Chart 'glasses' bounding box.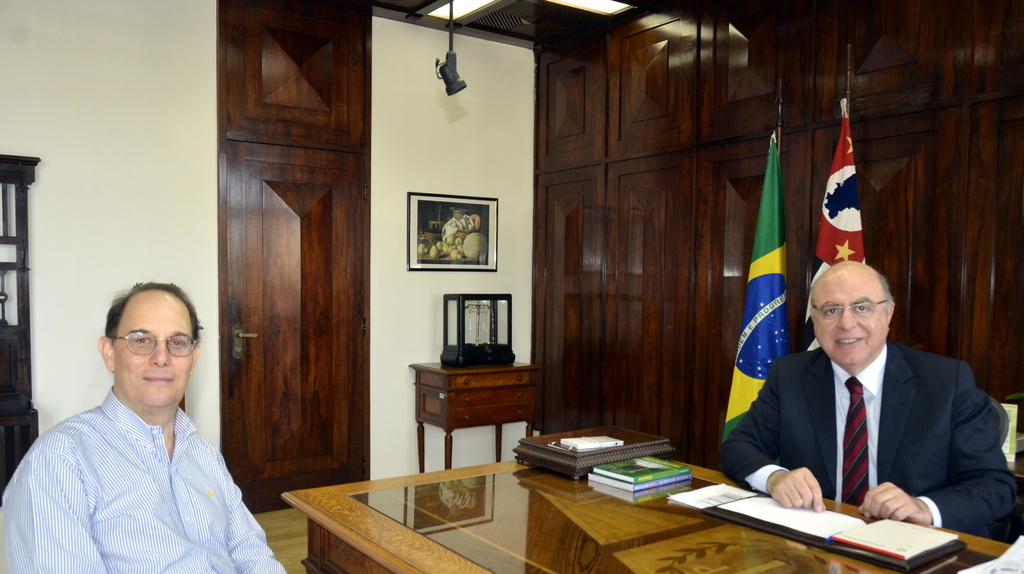
Charted: l=111, t=331, r=198, b=359.
